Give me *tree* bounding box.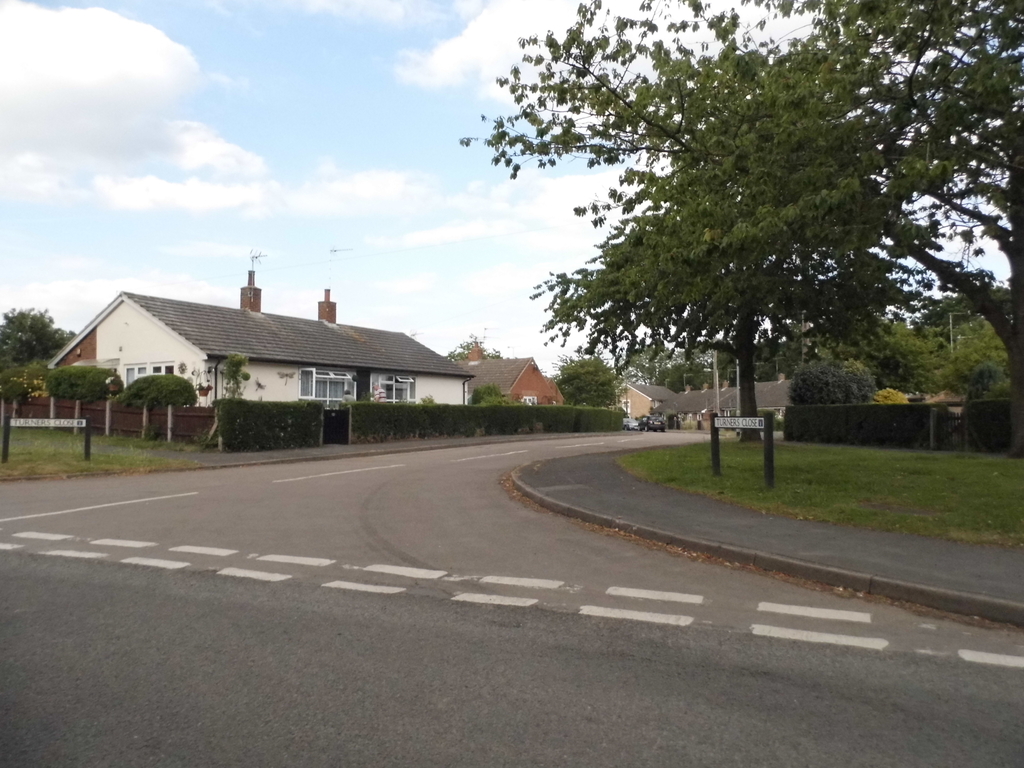
Rect(545, 351, 627, 412).
